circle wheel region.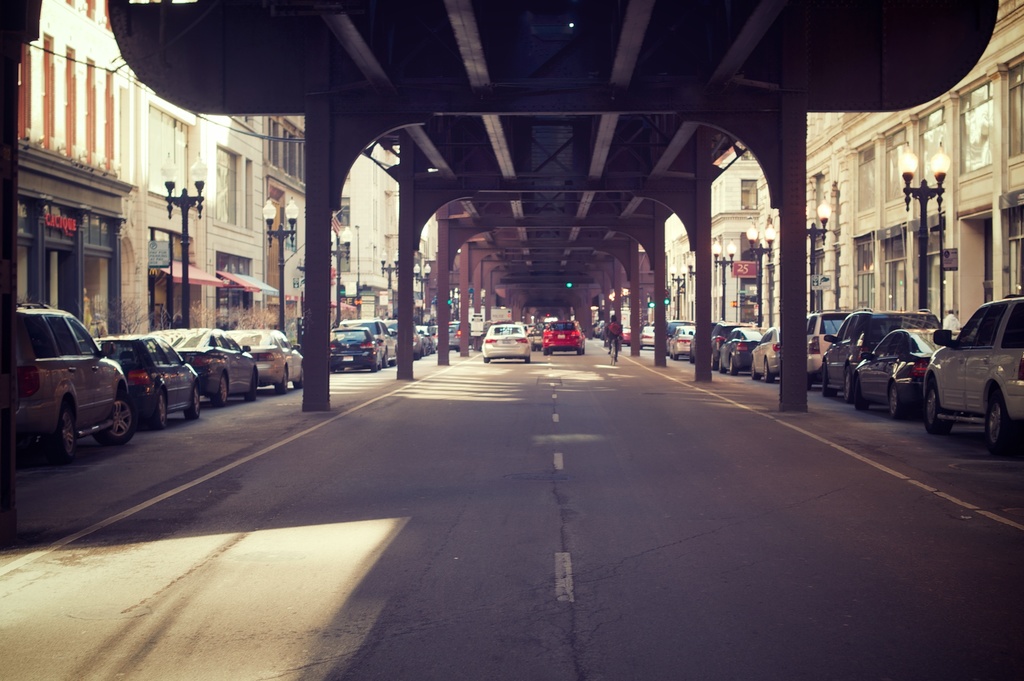
Region: x1=817 y1=370 x2=827 y2=397.
